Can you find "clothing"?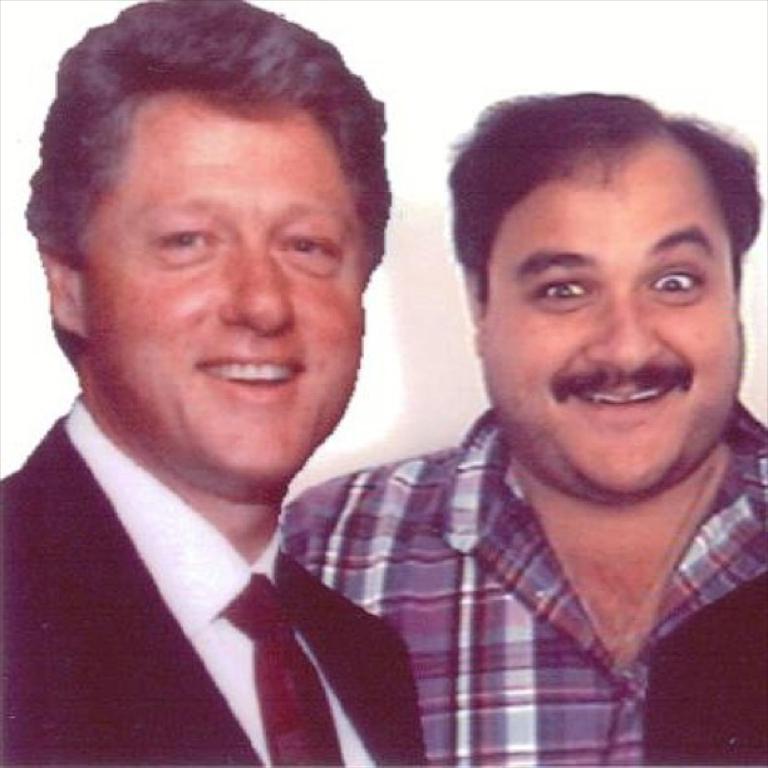
Yes, bounding box: {"left": 0, "top": 399, "right": 424, "bottom": 767}.
